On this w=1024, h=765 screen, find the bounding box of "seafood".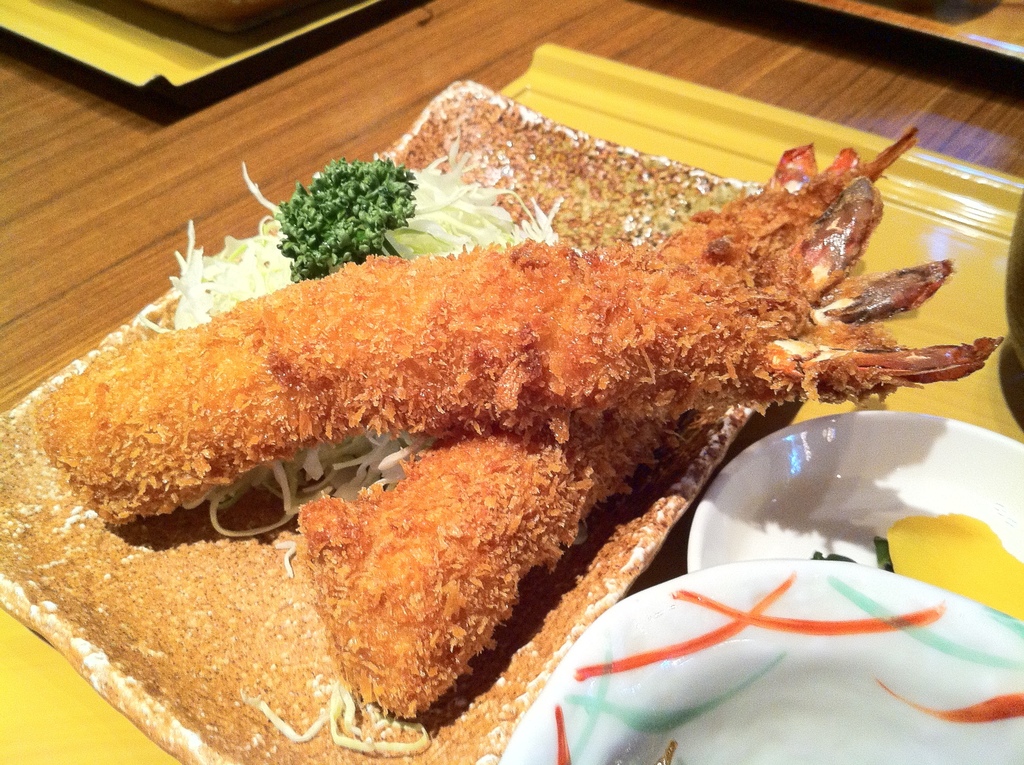
Bounding box: box(32, 127, 1005, 526).
